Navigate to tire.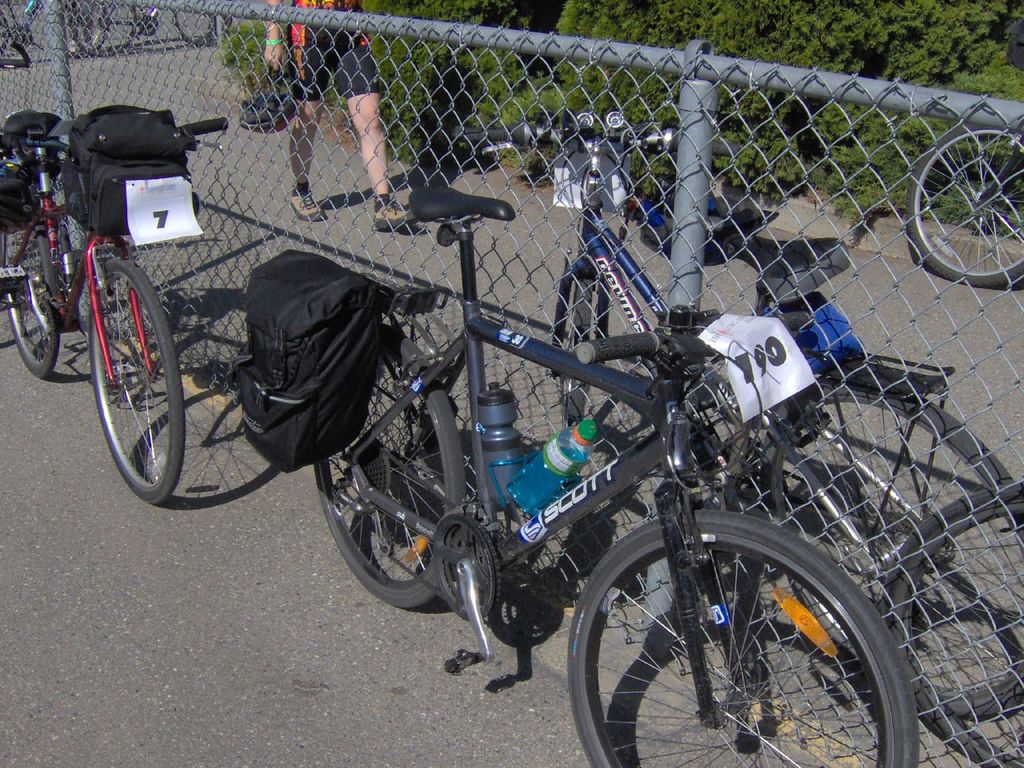
Navigation target: pyautogui.locateOnScreen(86, 261, 178, 502).
